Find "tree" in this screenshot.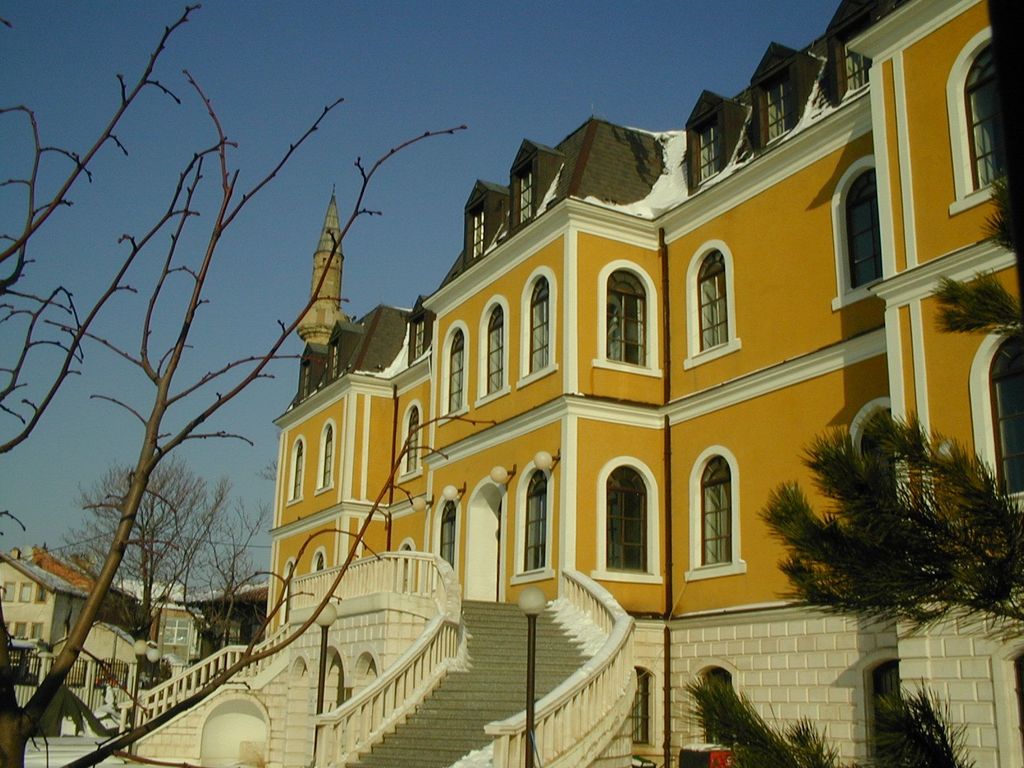
The bounding box for "tree" is box(682, 676, 858, 767).
